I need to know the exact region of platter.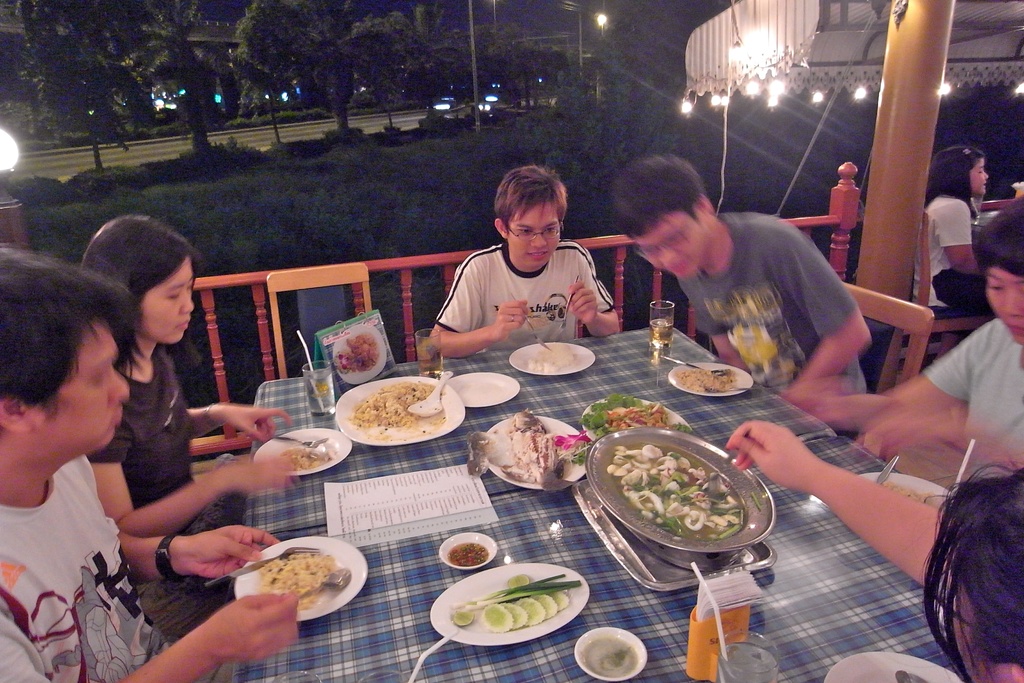
Region: {"x1": 337, "y1": 375, "x2": 463, "y2": 446}.
